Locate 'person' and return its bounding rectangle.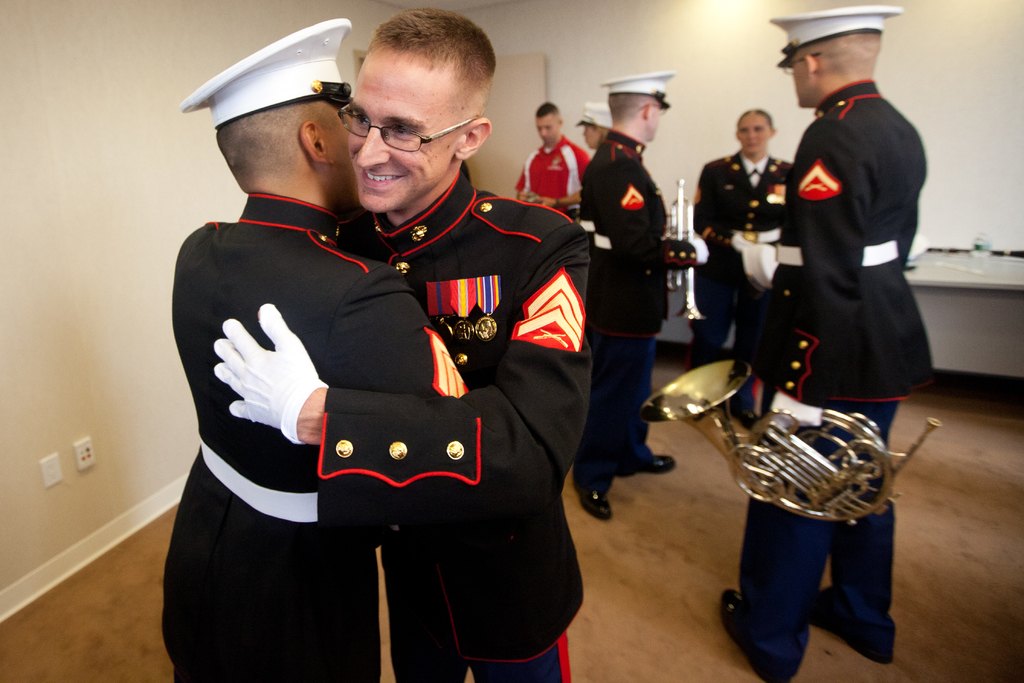
rect(158, 17, 468, 682).
